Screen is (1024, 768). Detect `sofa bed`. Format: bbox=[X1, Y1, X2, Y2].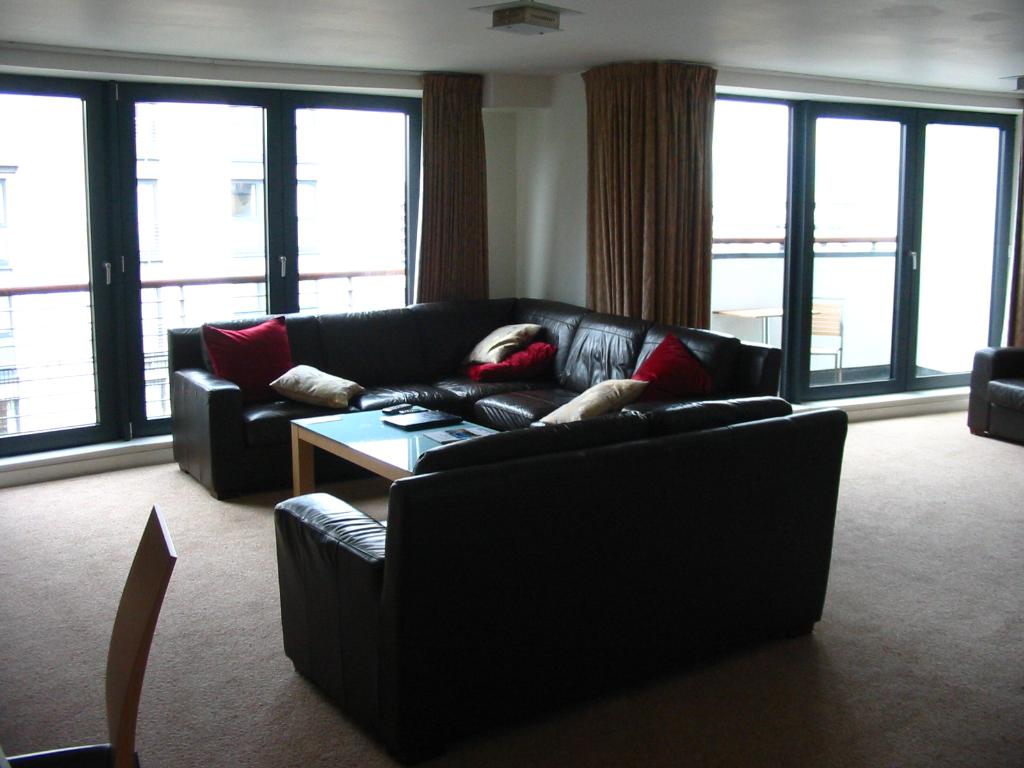
bbox=[166, 294, 780, 497].
